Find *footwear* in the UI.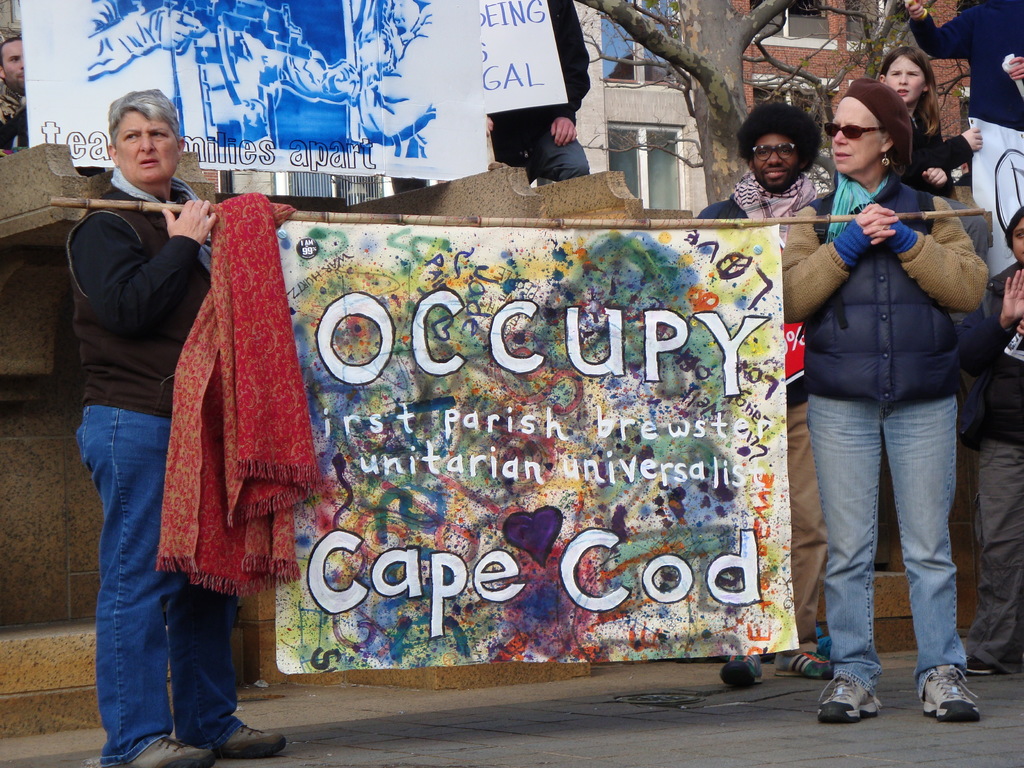
UI element at (x1=718, y1=651, x2=763, y2=688).
